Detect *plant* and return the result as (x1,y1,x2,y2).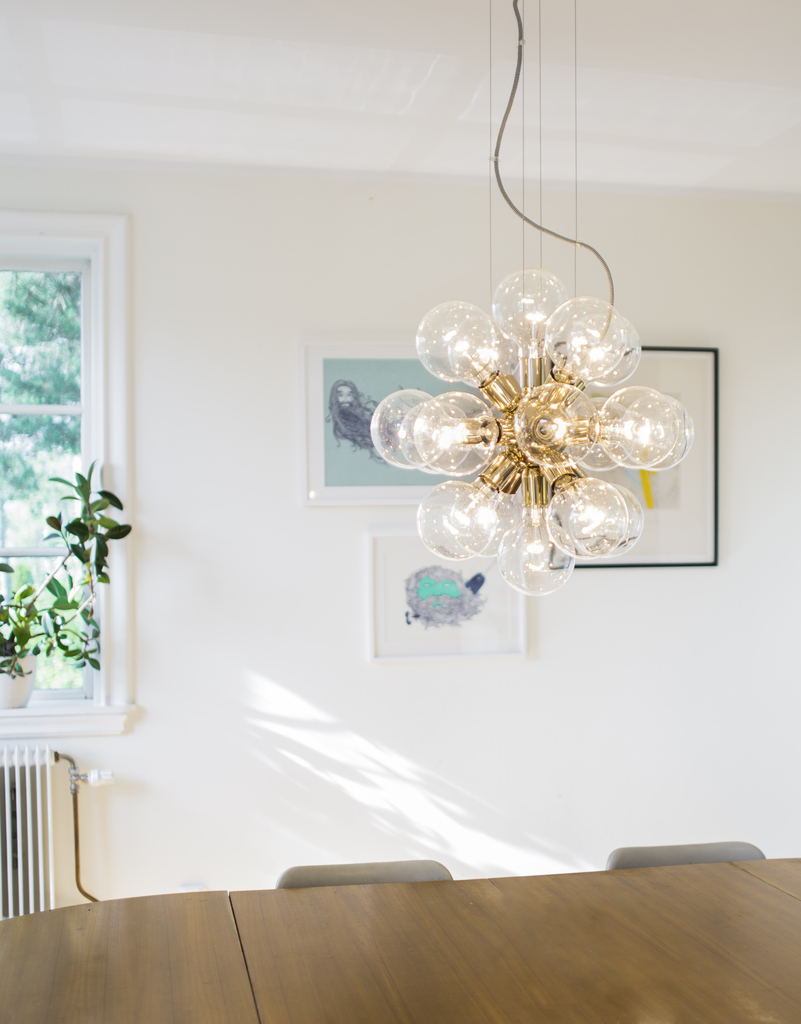
(0,461,134,678).
